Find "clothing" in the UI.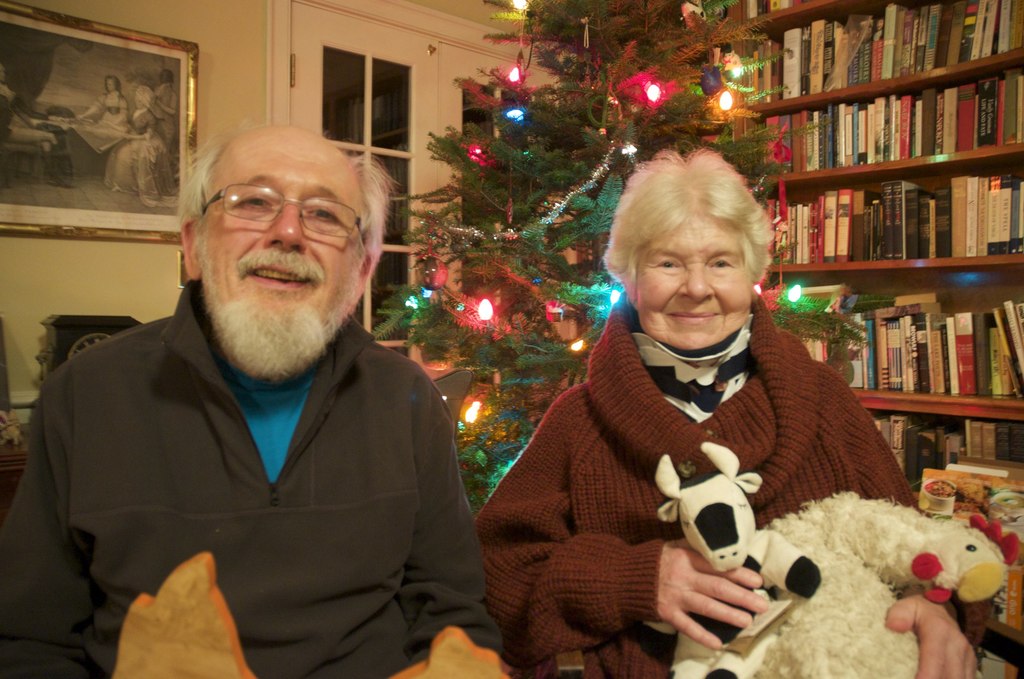
UI element at [0, 275, 493, 678].
